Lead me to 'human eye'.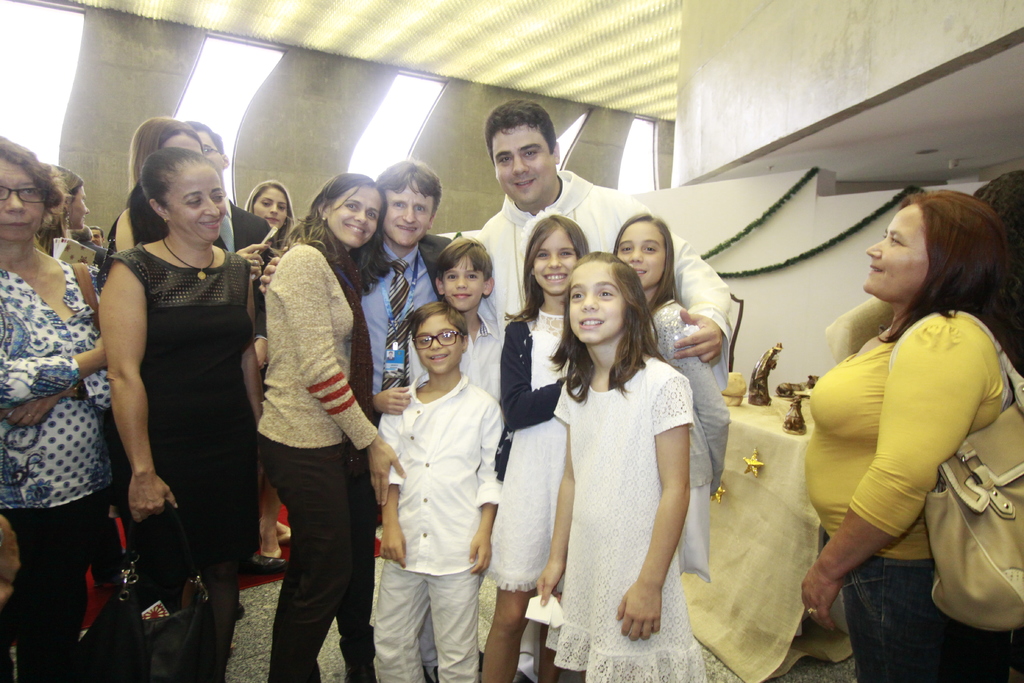
Lead to <bbox>595, 286, 614, 300</bbox>.
